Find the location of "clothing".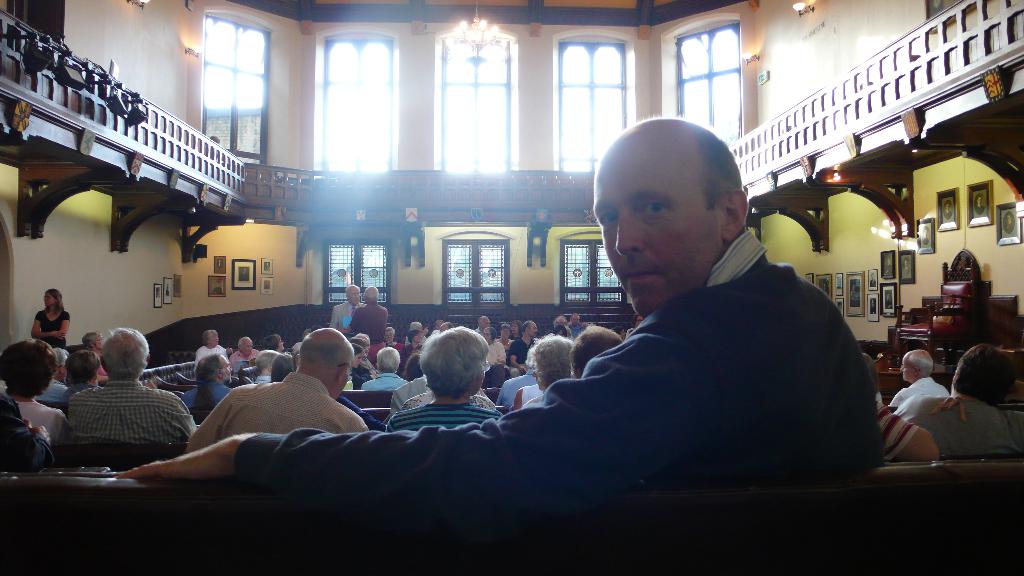
Location: 47 356 186 468.
